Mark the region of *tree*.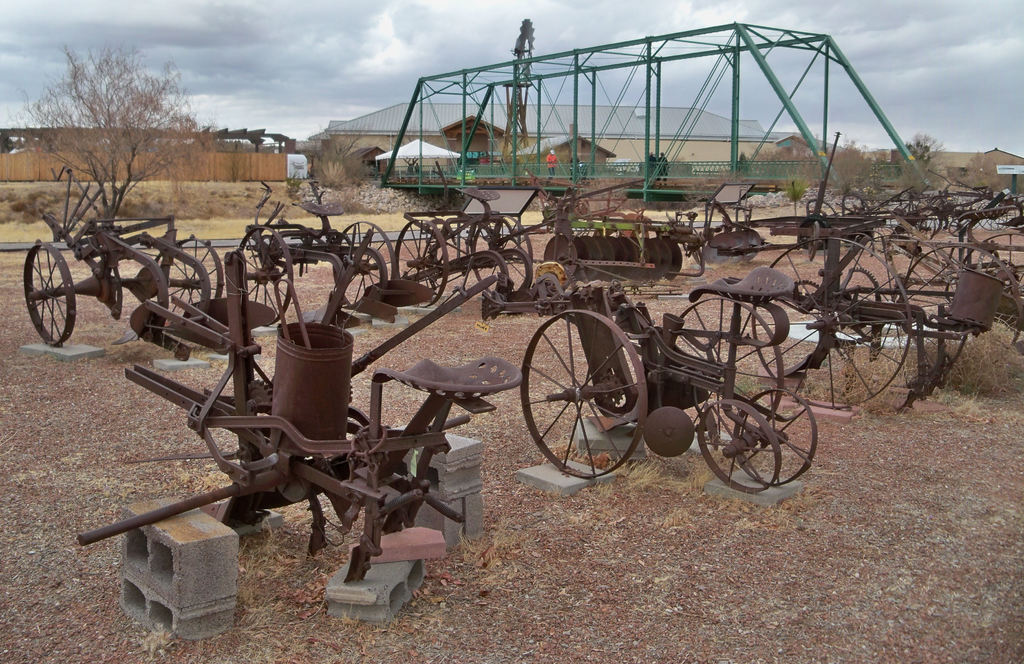
Region: select_region(742, 127, 879, 193).
